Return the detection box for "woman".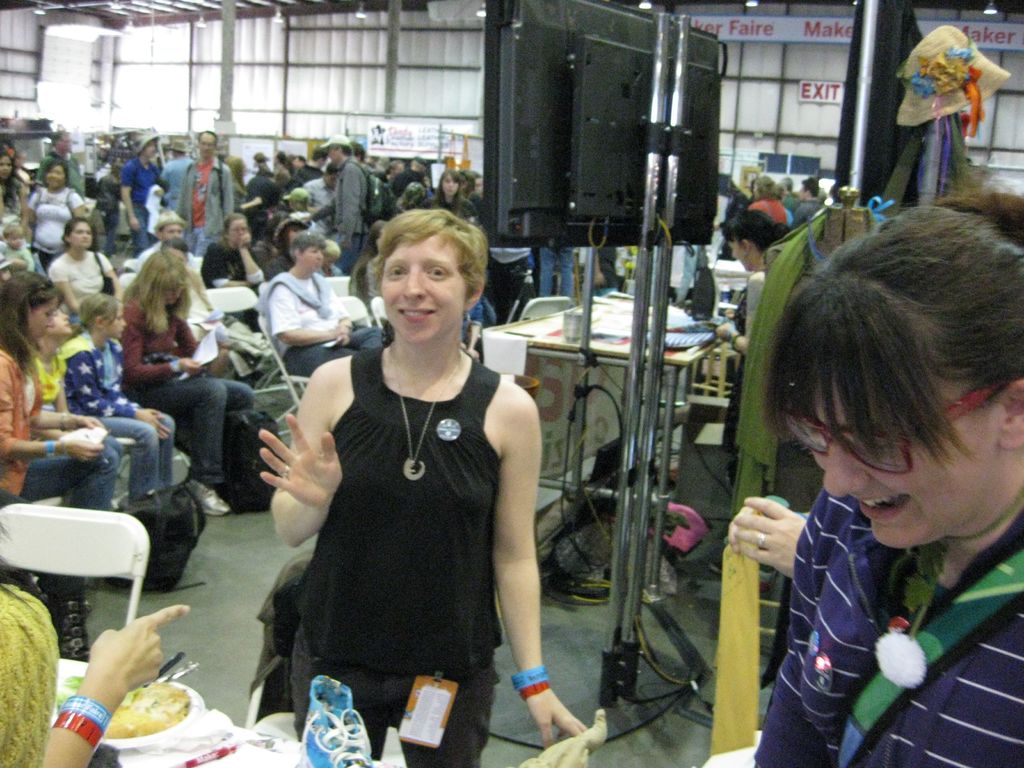
crop(263, 189, 545, 751).
